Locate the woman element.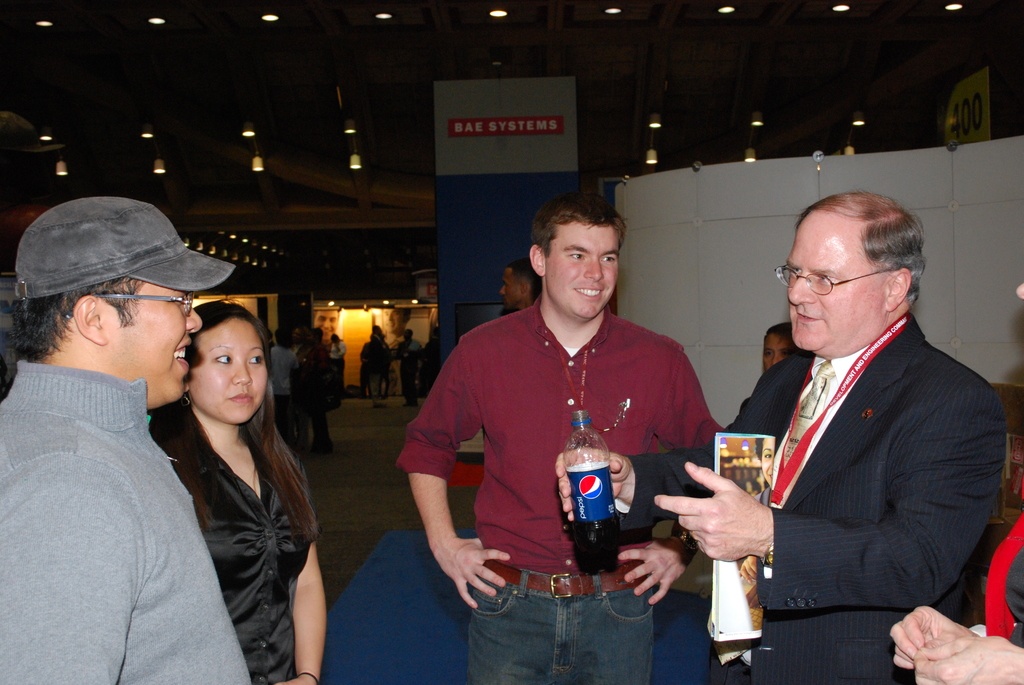
Element bbox: bbox=[295, 327, 329, 455].
